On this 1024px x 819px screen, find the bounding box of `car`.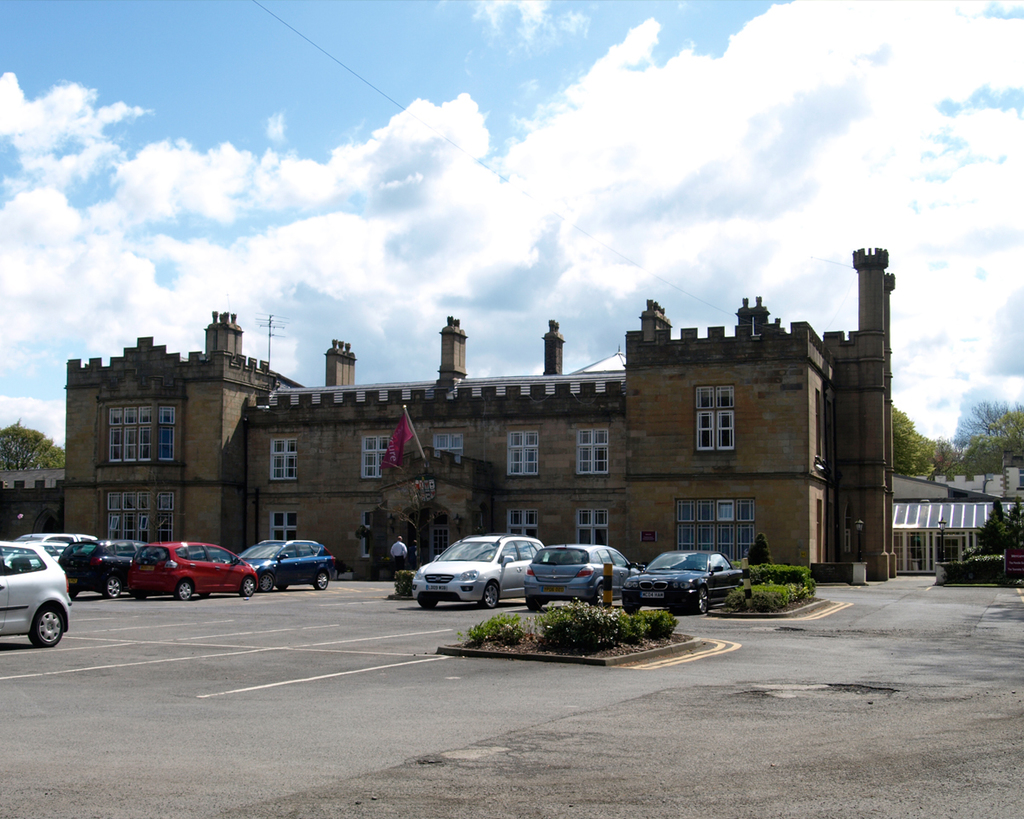
Bounding box: x1=242, y1=536, x2=340, y2=594.
